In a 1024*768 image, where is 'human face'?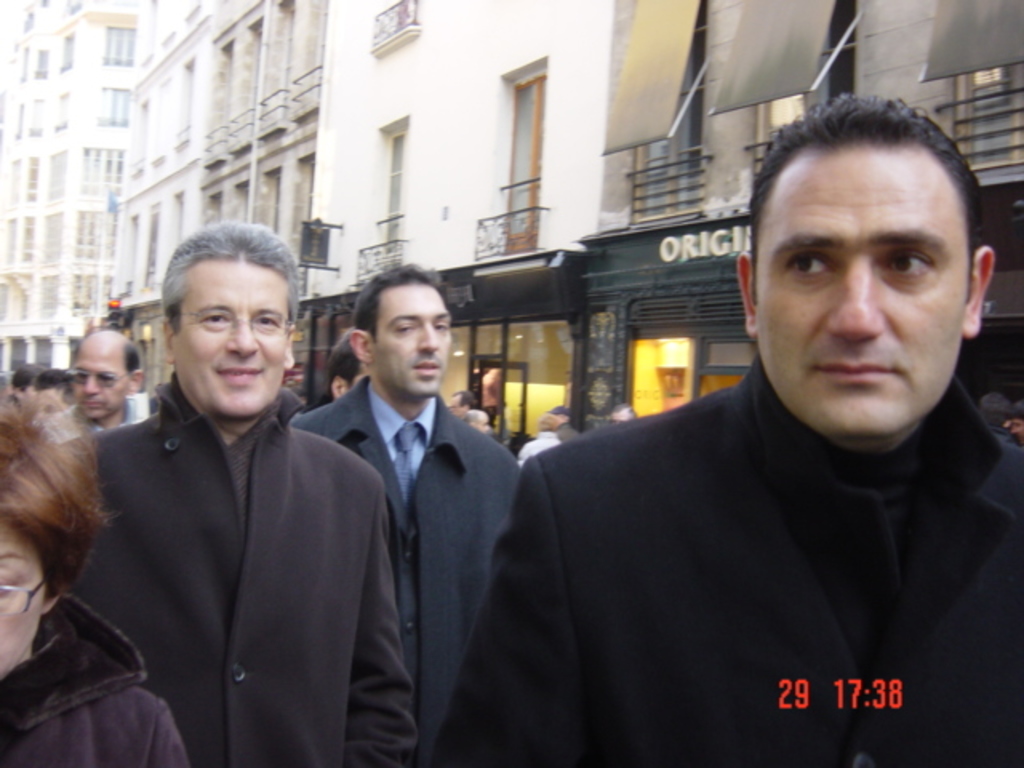
pyautogui.locateOnScreen(66, 334, 133, 422).
